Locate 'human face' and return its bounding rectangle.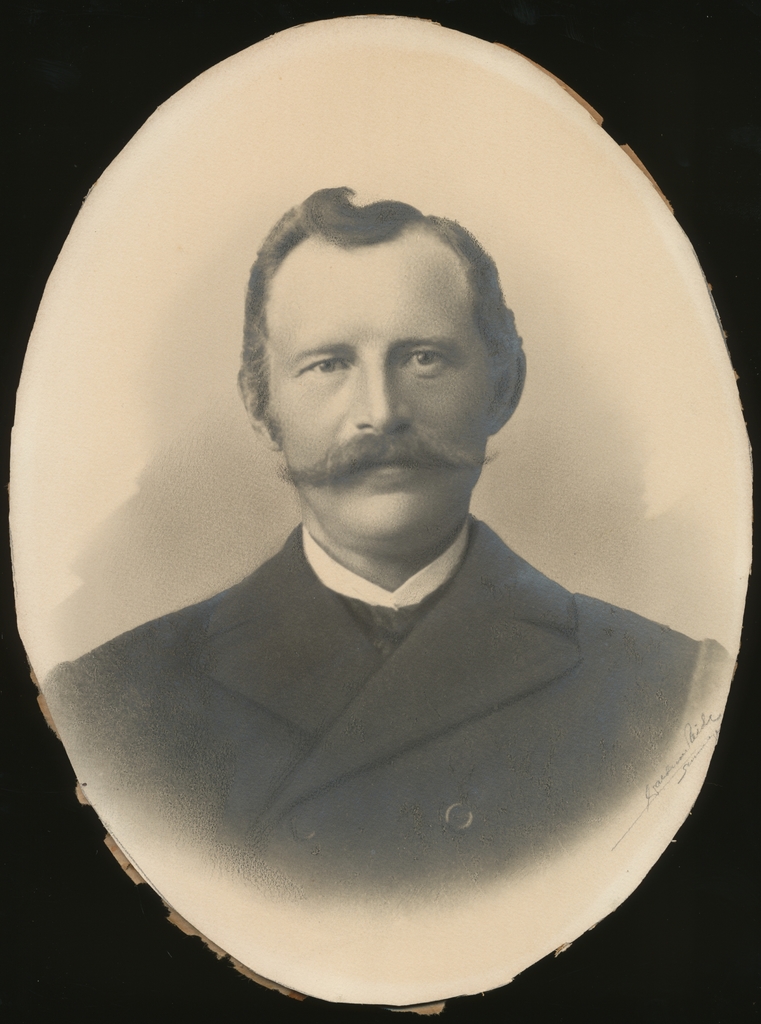
[275, 247, 499, 532].
